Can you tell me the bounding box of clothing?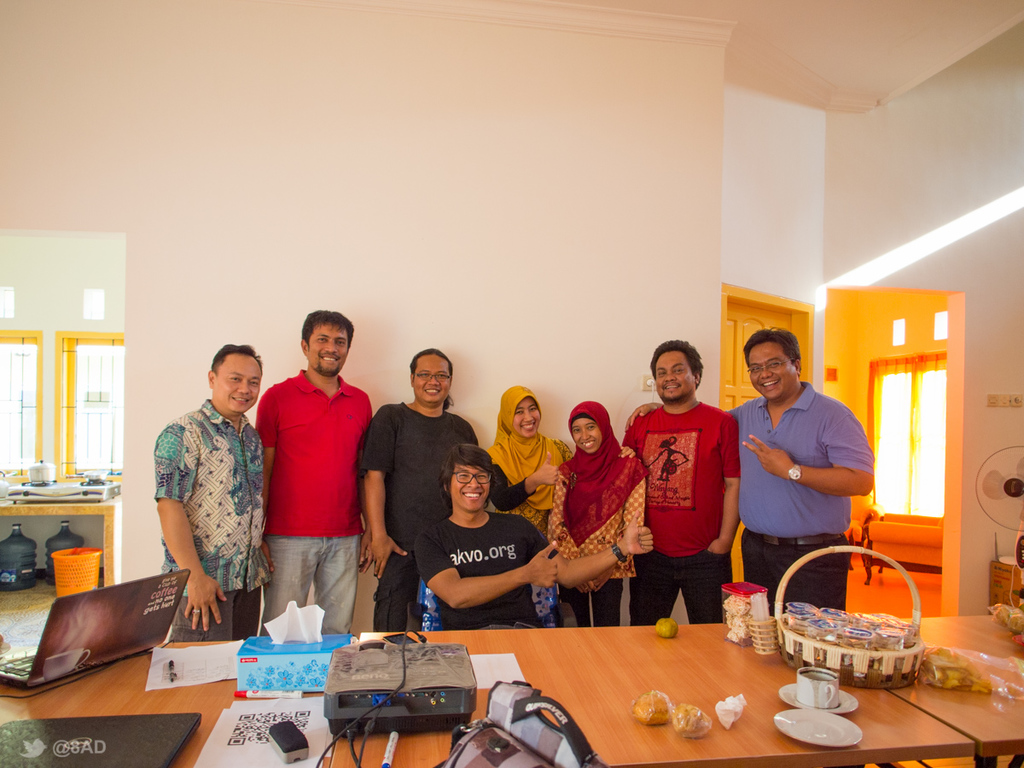
Rect(414, 506, 562, 637).
